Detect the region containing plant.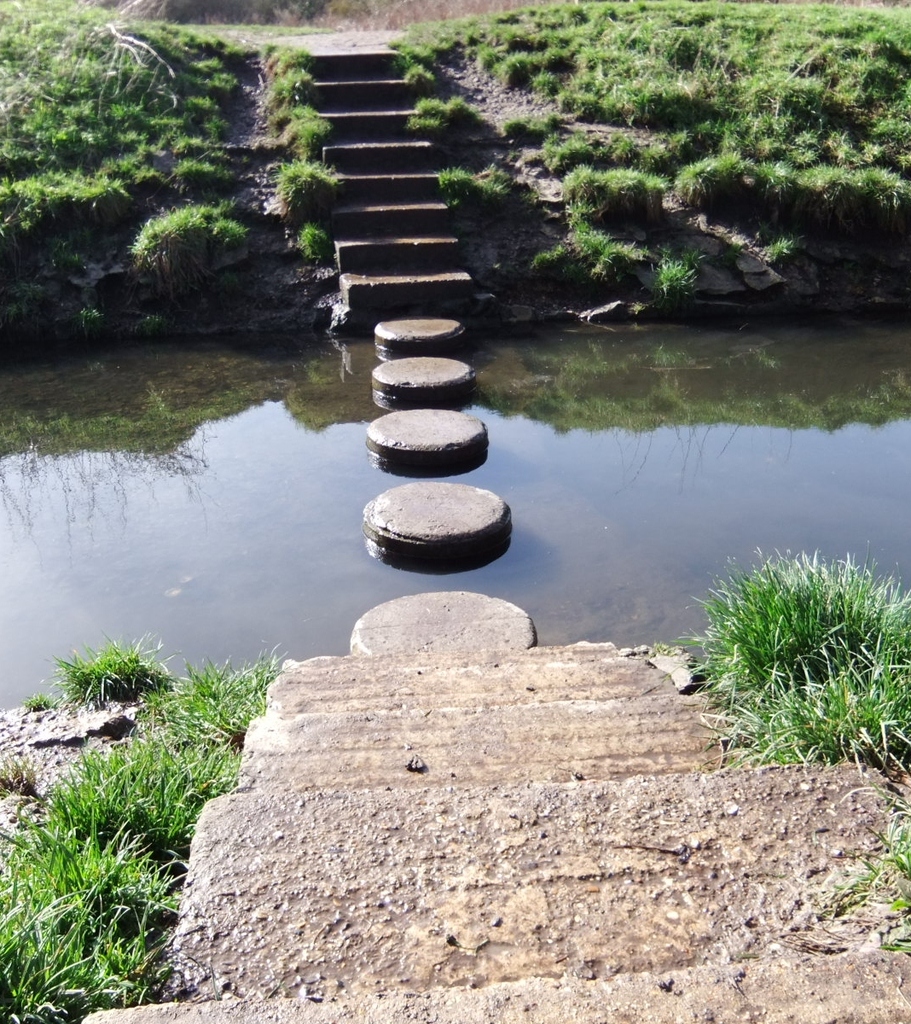
649,495,910,803.
